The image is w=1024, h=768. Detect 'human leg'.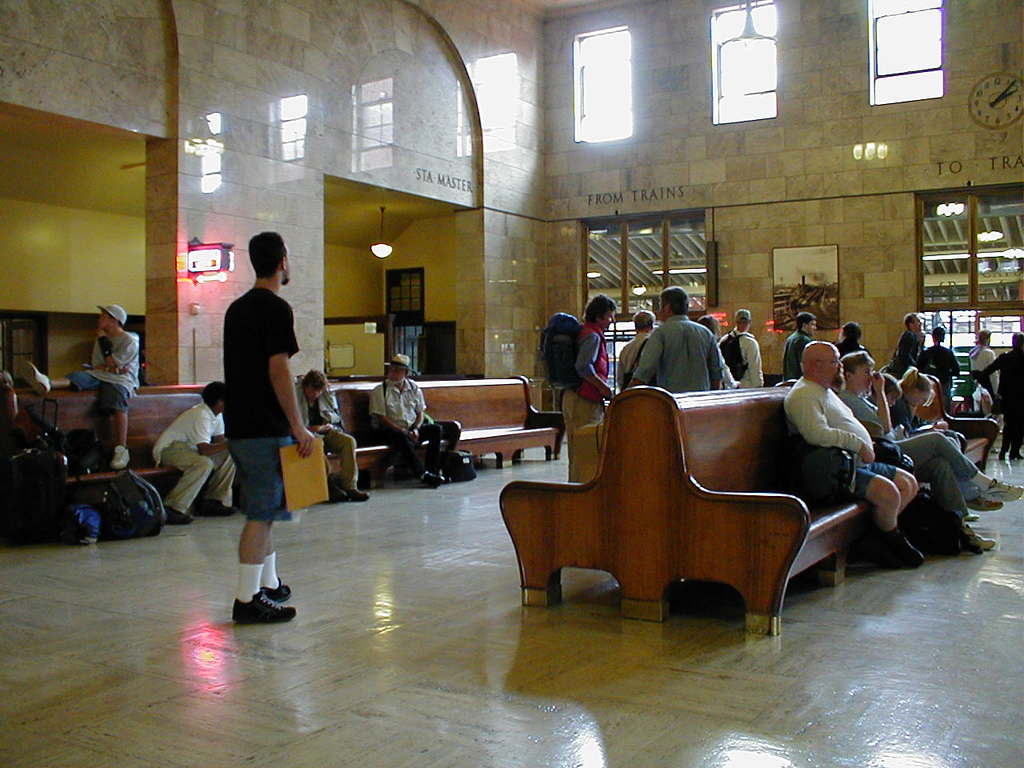
Detection: <bbox>887, 430, 1021, 508</bbox>.
